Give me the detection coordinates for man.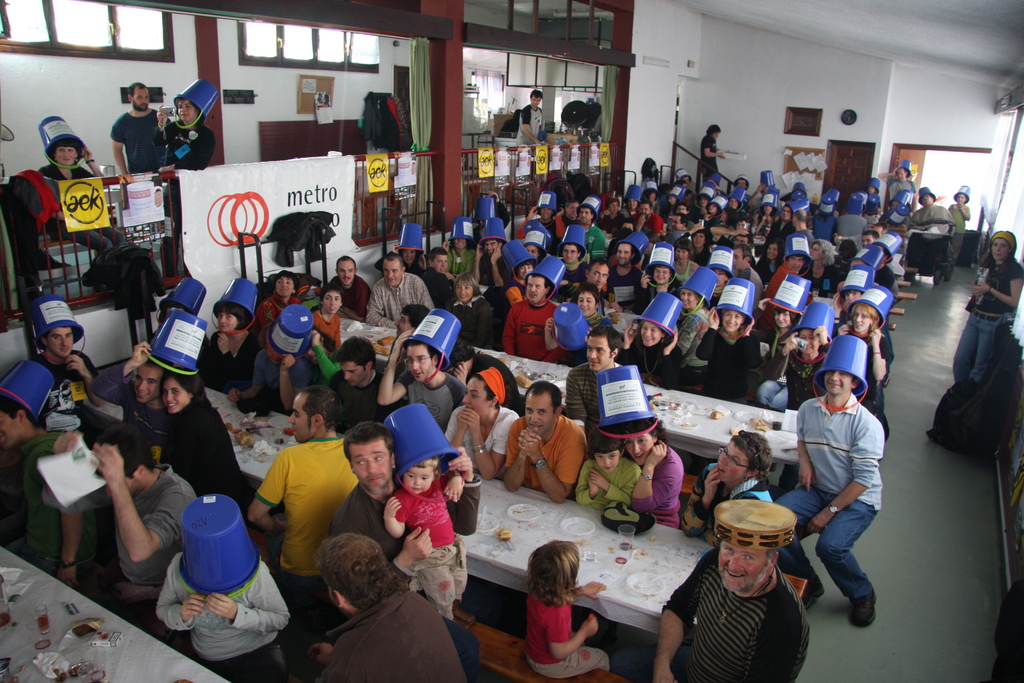
bbox=(325, 255, 369, 323).
